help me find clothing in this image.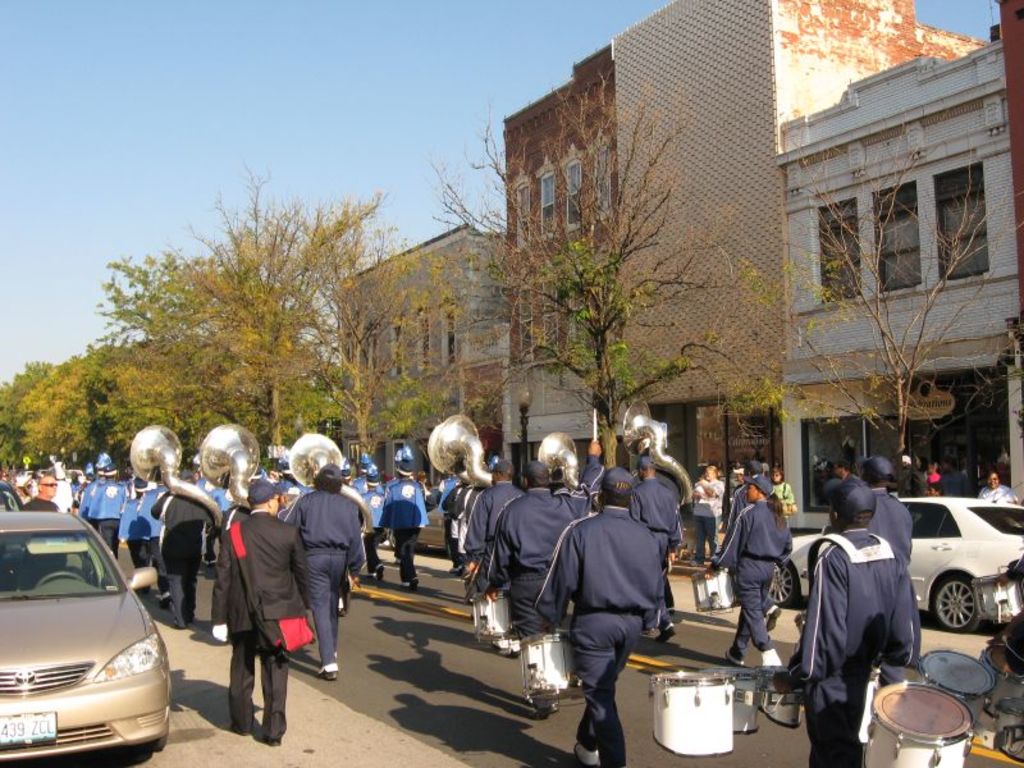
Found it: BBox(381, 476, 433, 580).
